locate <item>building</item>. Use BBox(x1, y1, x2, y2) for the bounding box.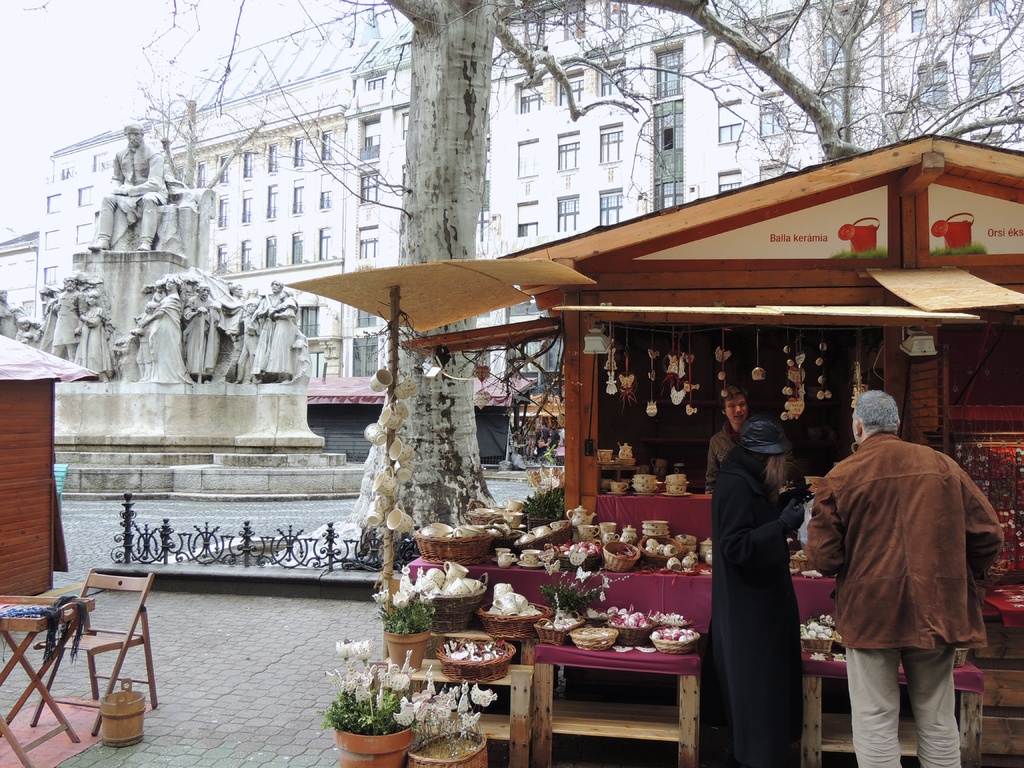
BBox(40, 0, 1022, 470).
